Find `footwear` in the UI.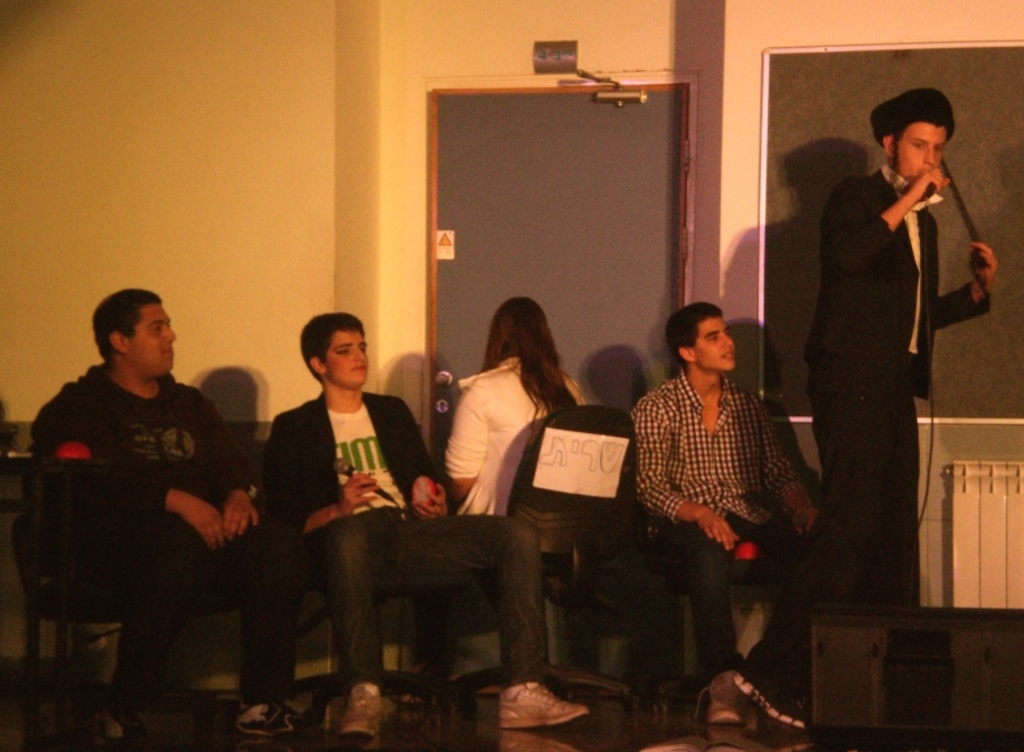
UI element at detection(701, 671, 748, 723).
